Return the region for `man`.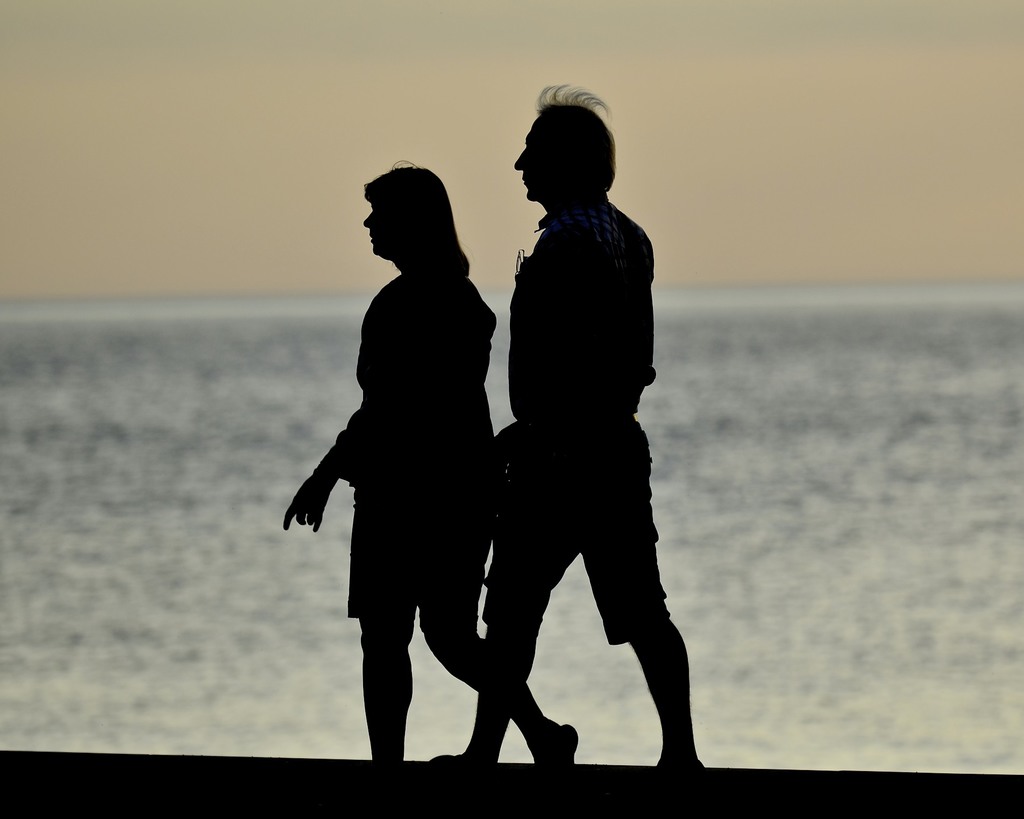
(x1=430, y1=85, x2=706, y2=766).
